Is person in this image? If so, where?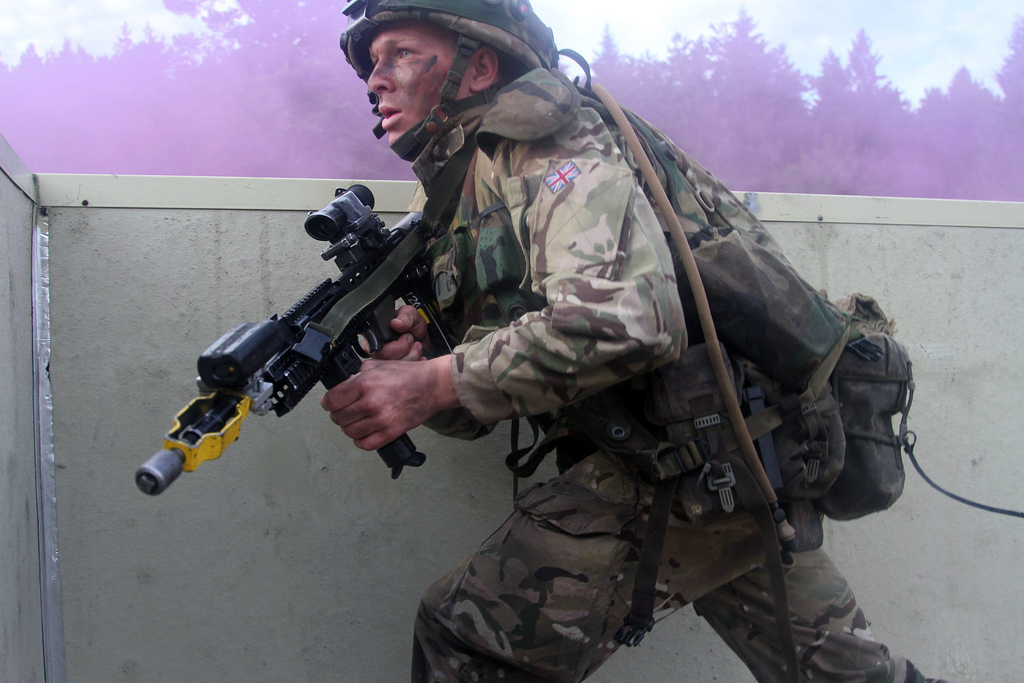
Yes, at [x1=247, y1=36, x2=861, y2=679].
